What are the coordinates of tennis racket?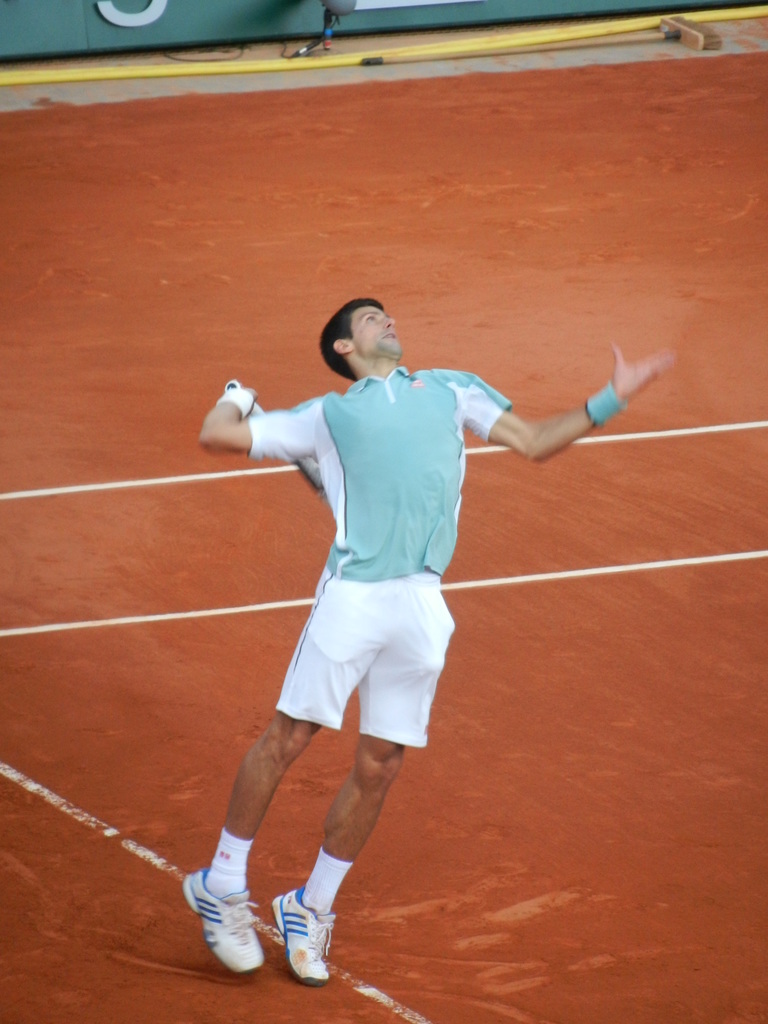
select_region(223, 380, 326, 505).
